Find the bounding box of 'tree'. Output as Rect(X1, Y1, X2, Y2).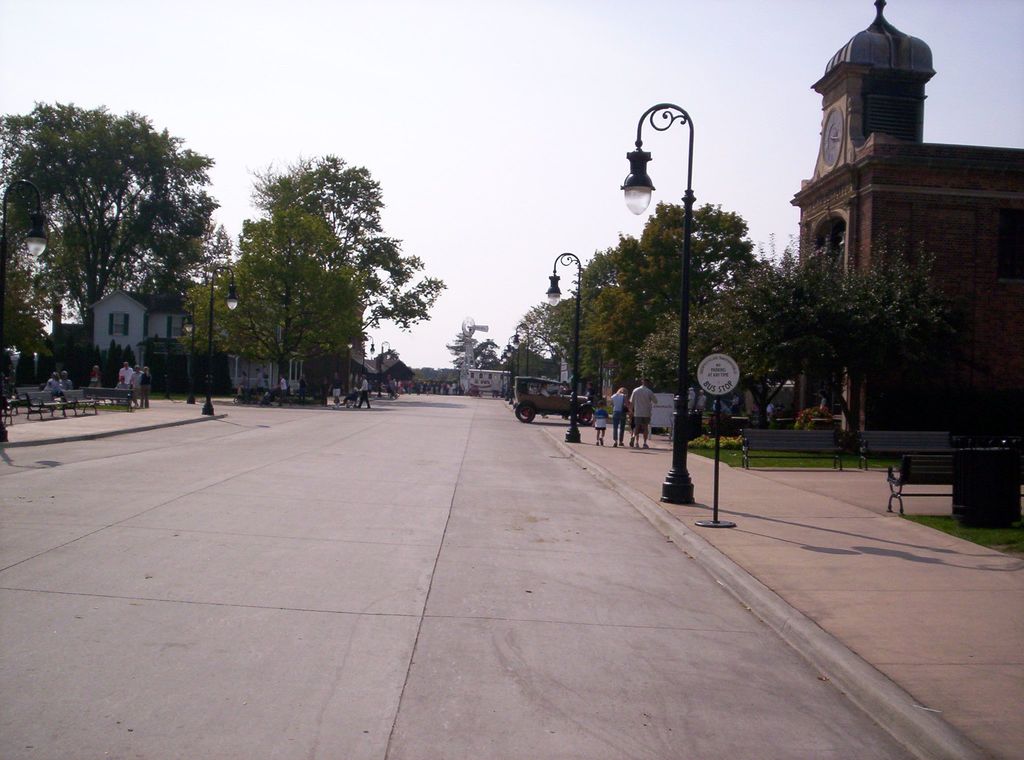
Rect(239, 151, 452, 336).
